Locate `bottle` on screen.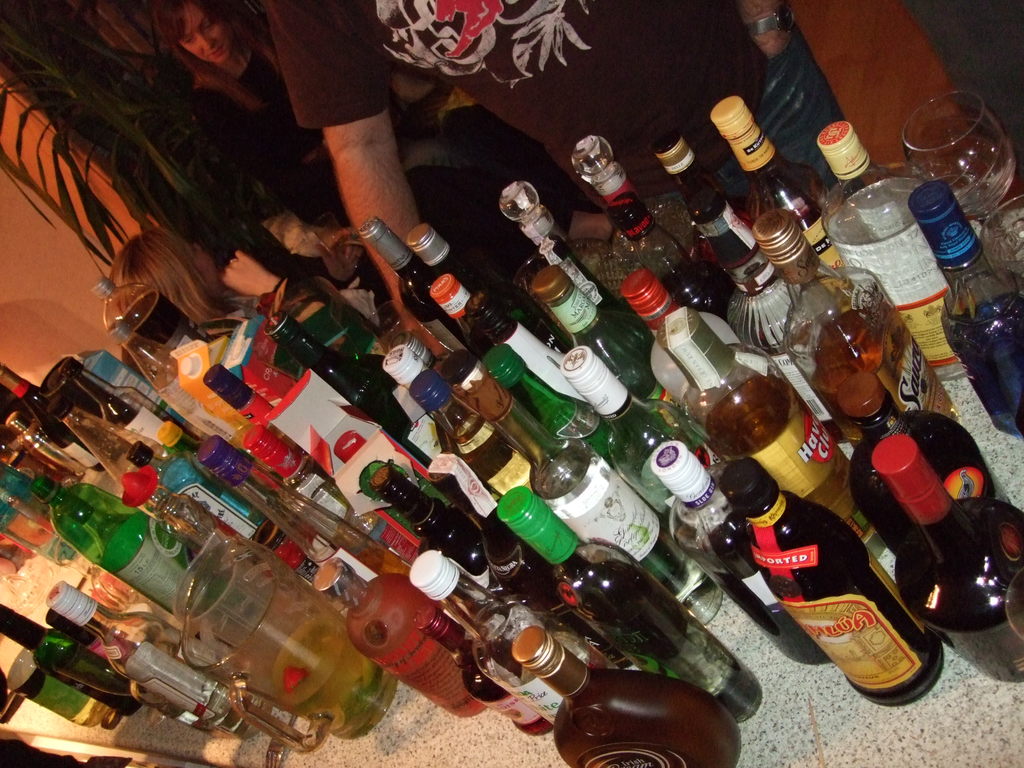
On screen at [0, 598, 183, 715].
